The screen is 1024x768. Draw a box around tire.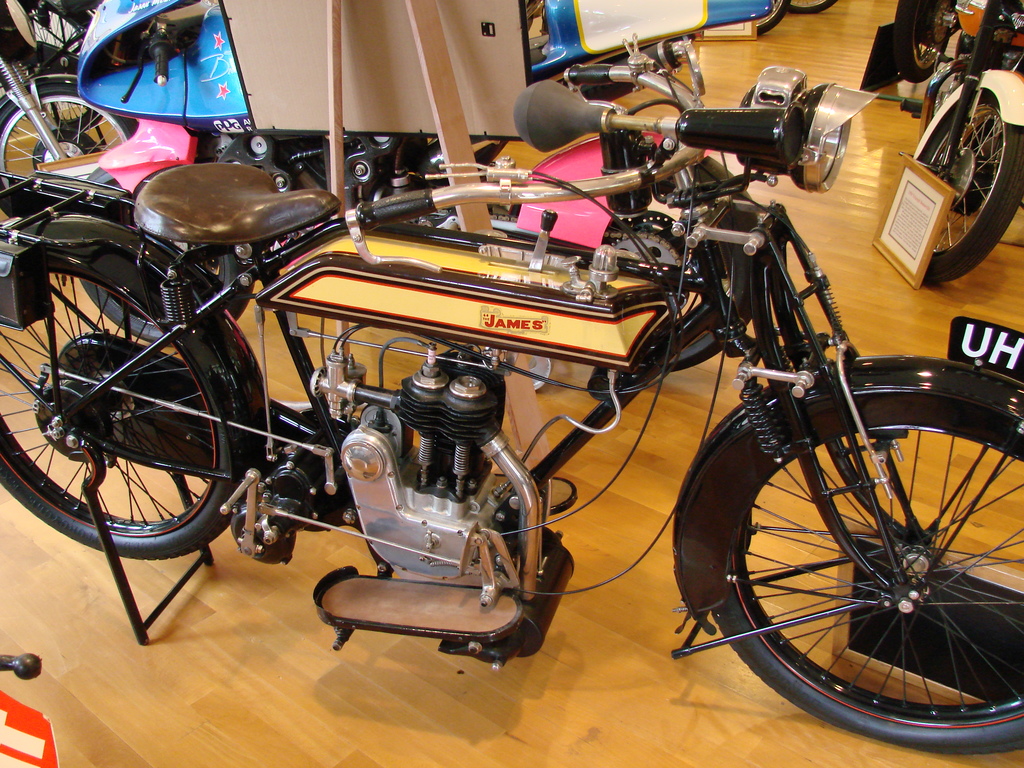
(916,93,1023,283).
